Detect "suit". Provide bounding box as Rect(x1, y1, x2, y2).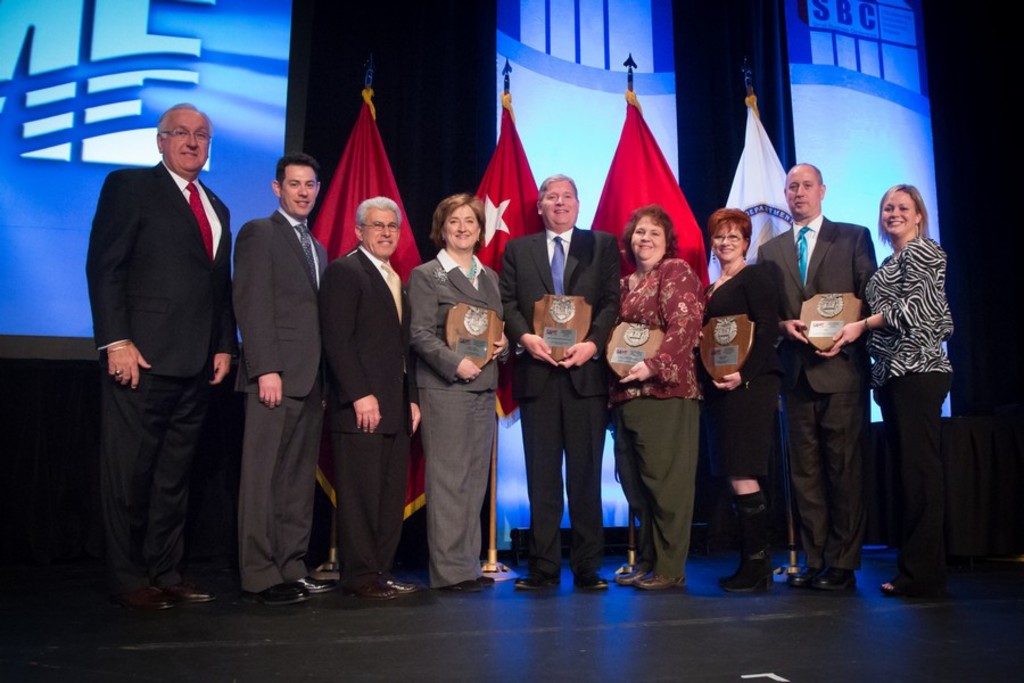
Rect(317, 246, 418, 587).
